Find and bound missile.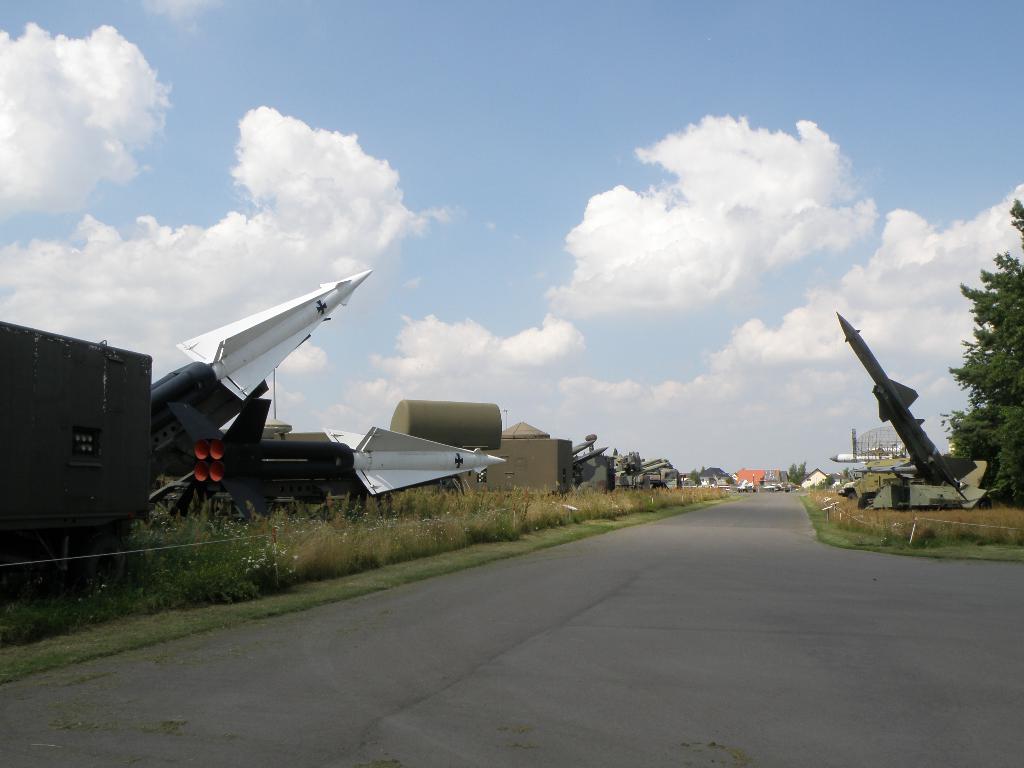
Bound: [824, 307, 977, 482].
